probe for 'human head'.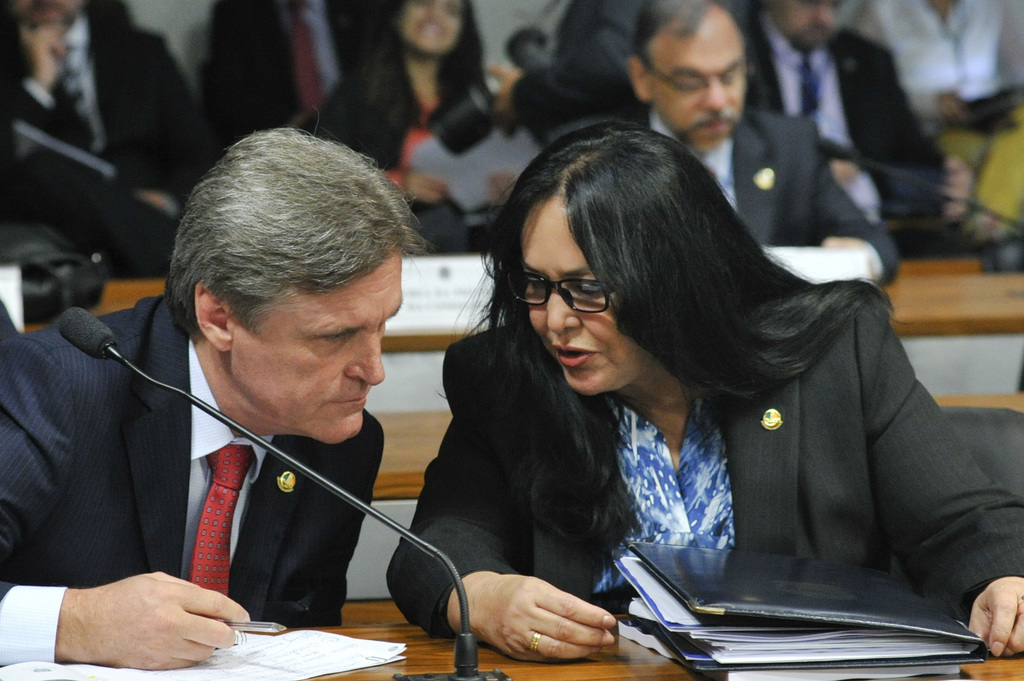
Probe result: locate(479, 120, 761, 399).
